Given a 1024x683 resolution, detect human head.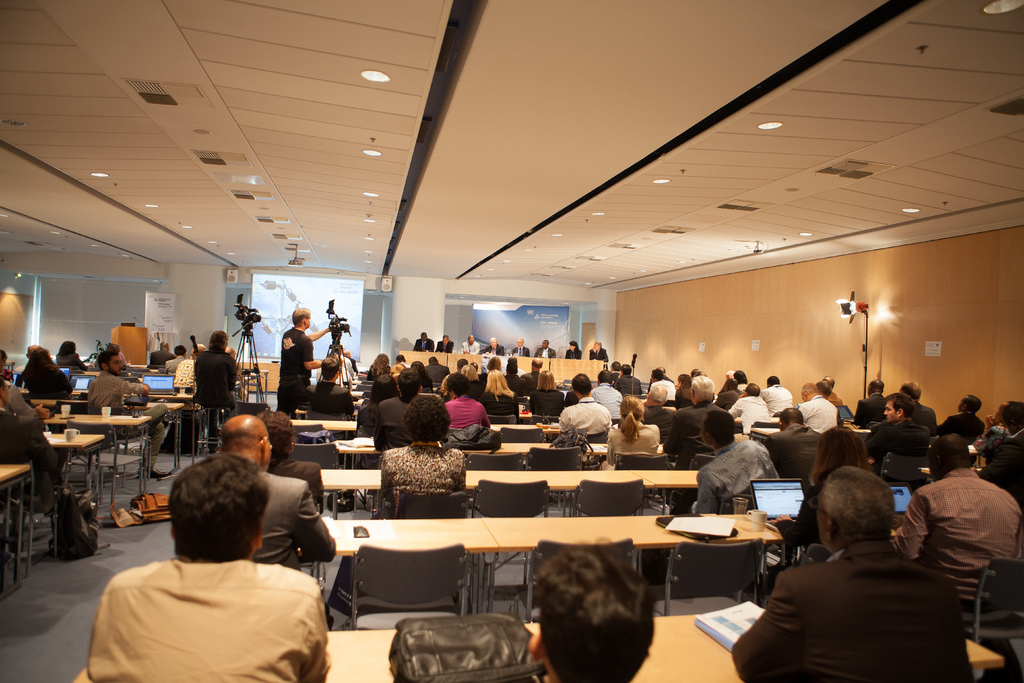
l=596, t=369, r=615, b=386.
